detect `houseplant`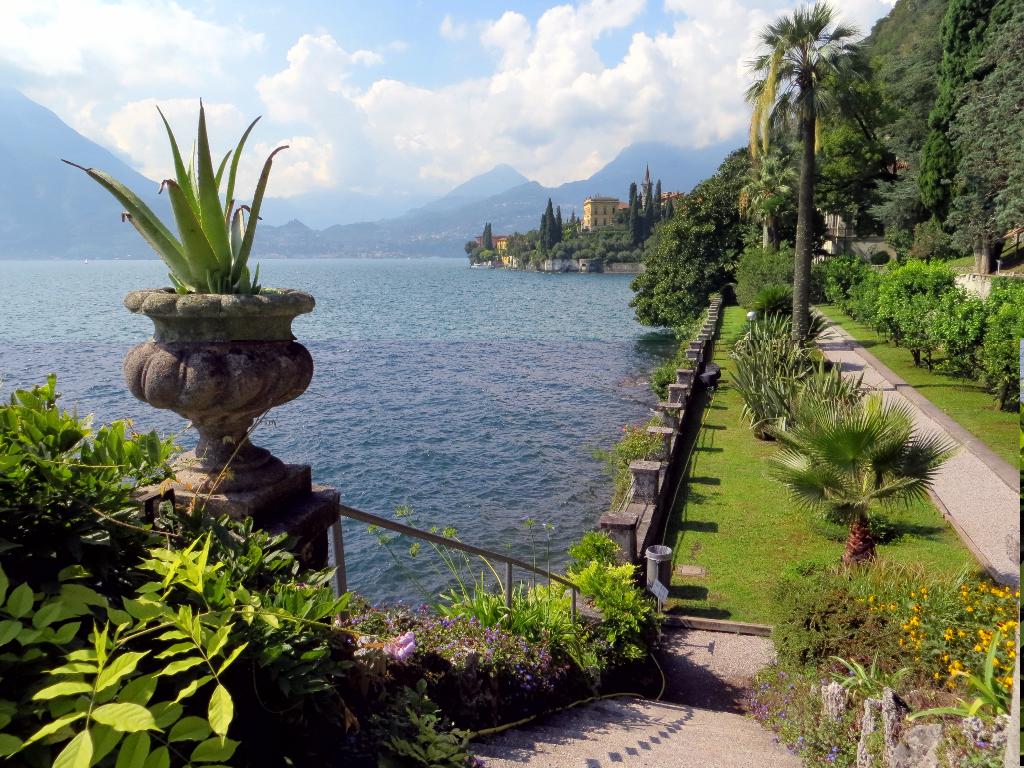
652,371,676,428
